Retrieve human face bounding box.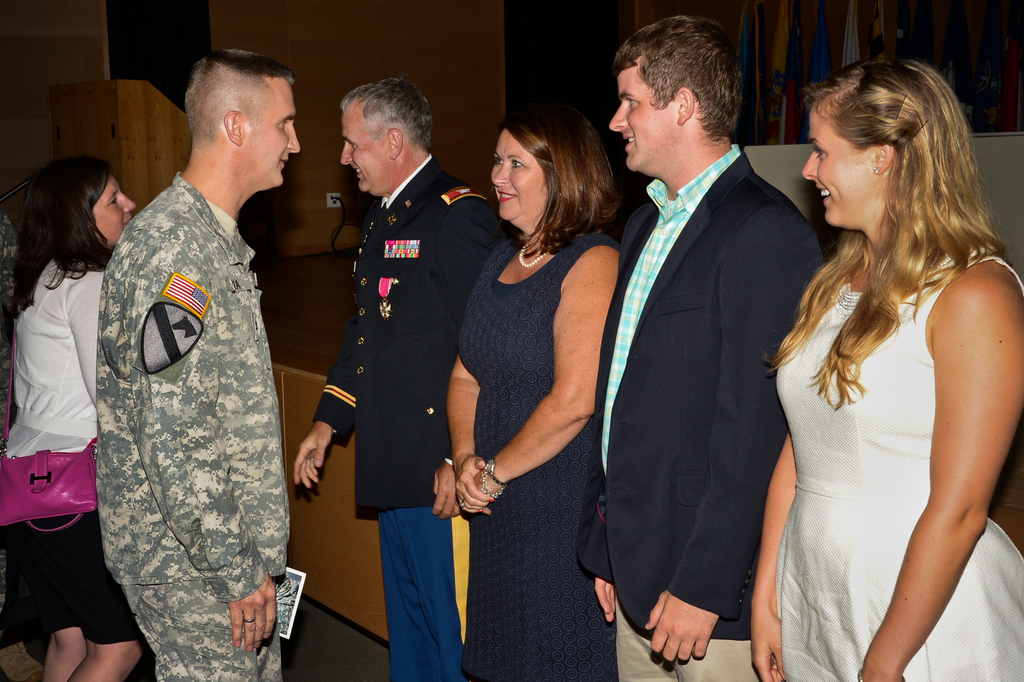
Bounding box: BBox(243, 77, 300, 183).
